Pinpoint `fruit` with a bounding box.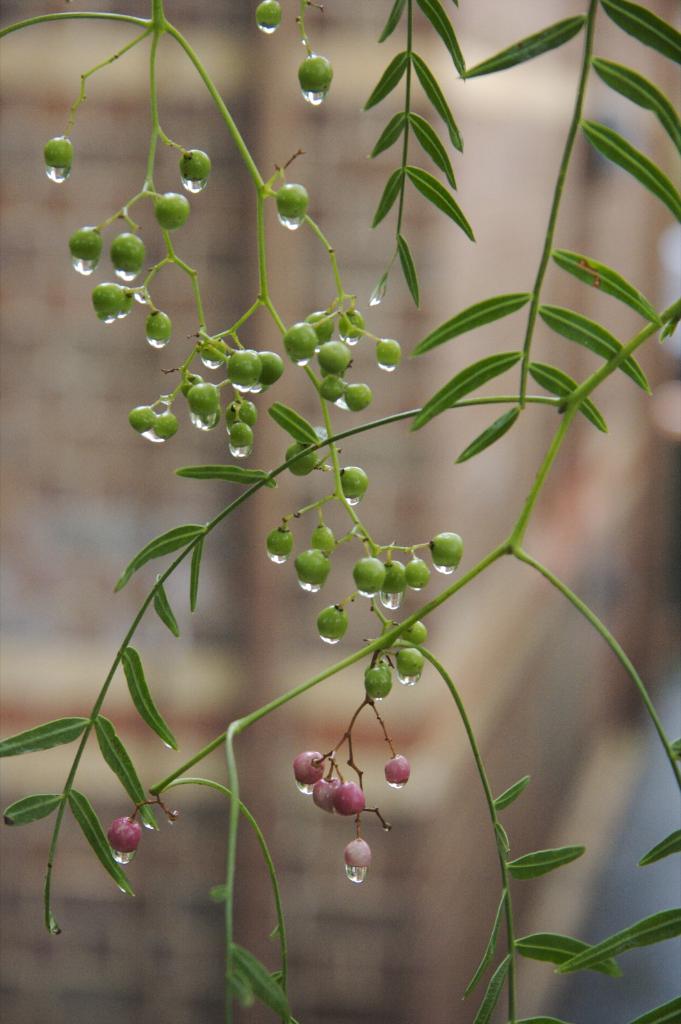
box(180, 148, 207, 184).
